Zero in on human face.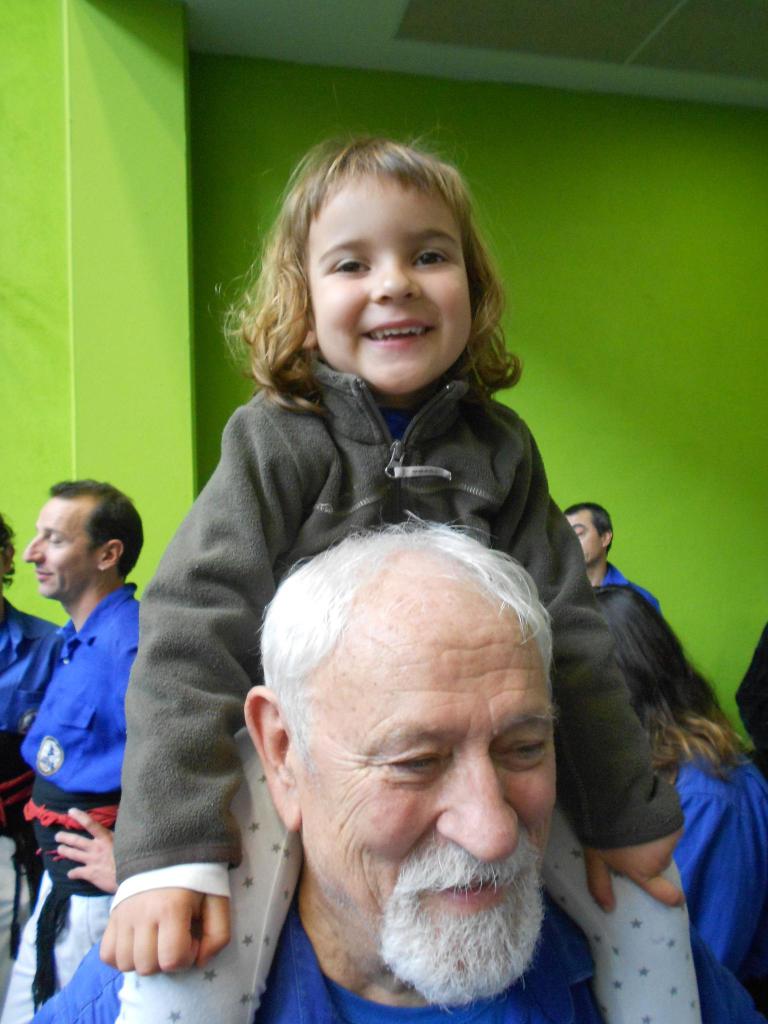
Zeroed in: bbox=[27, 493, 92, 598].
